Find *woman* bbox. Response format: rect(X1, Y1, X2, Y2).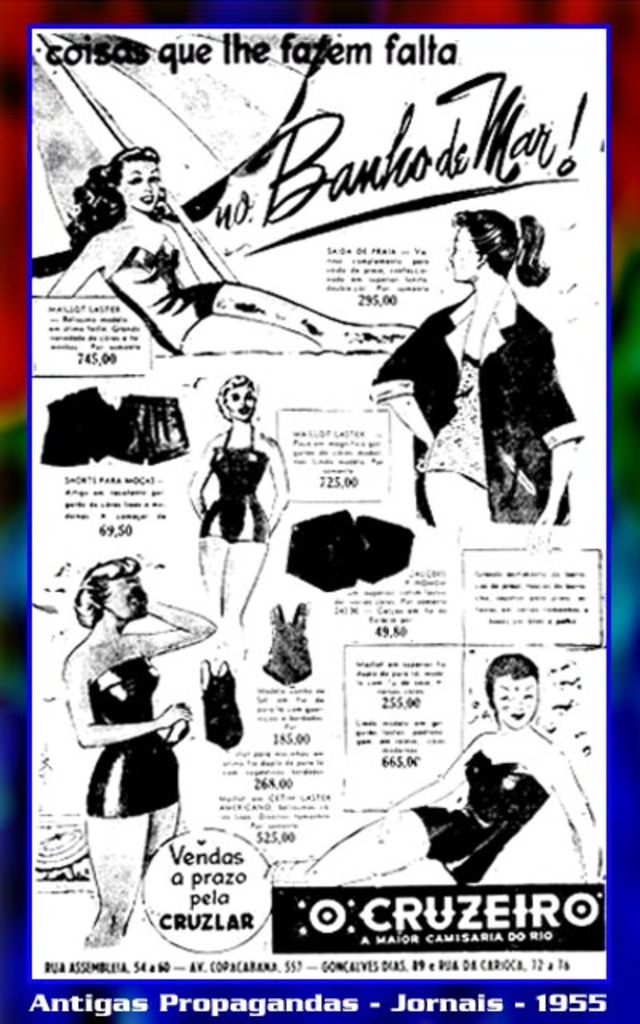
rect(365, 208, 587, 554).
